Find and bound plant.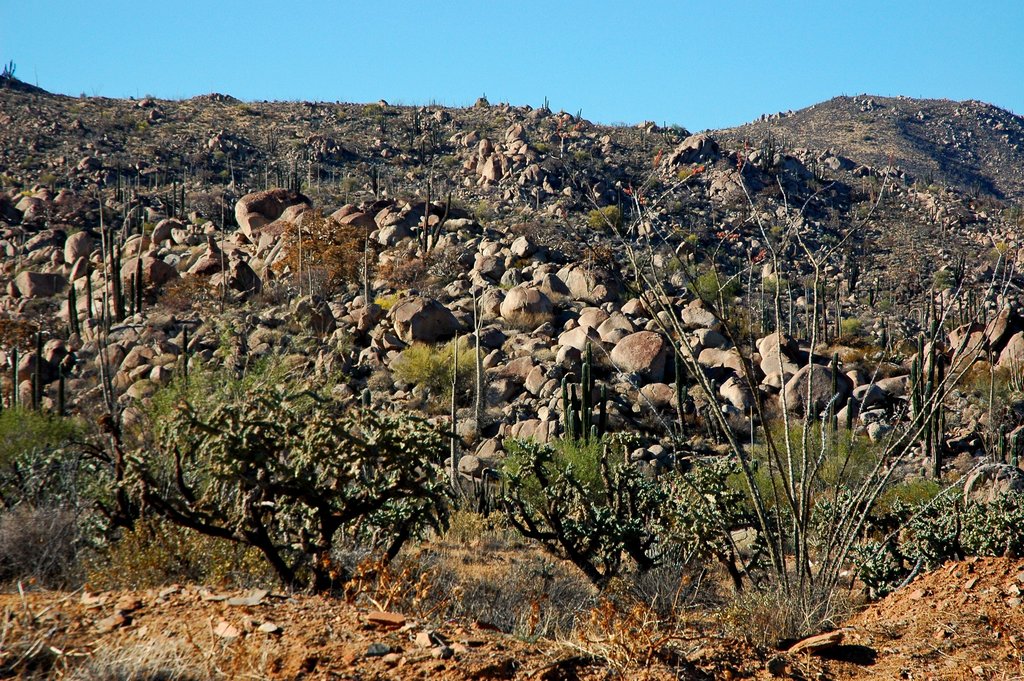
Bound: box(567, 376, 580, 456).
